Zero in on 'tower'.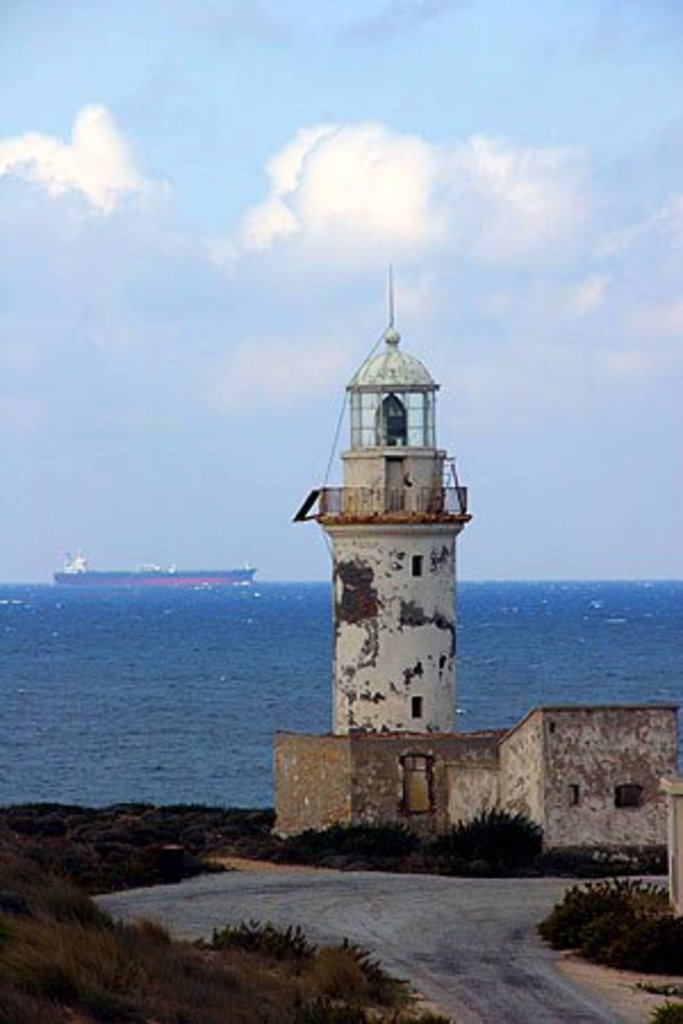
Zeroed in: left=316, top=332, right=480, bottom=735.
